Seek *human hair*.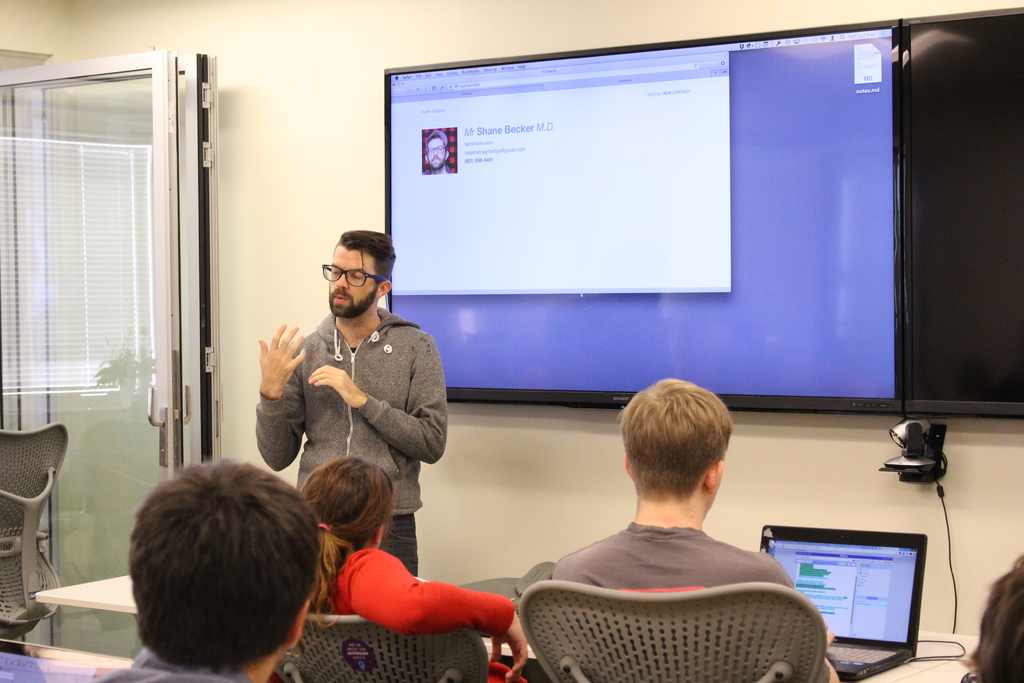
box(302, 460, 388, 547).
